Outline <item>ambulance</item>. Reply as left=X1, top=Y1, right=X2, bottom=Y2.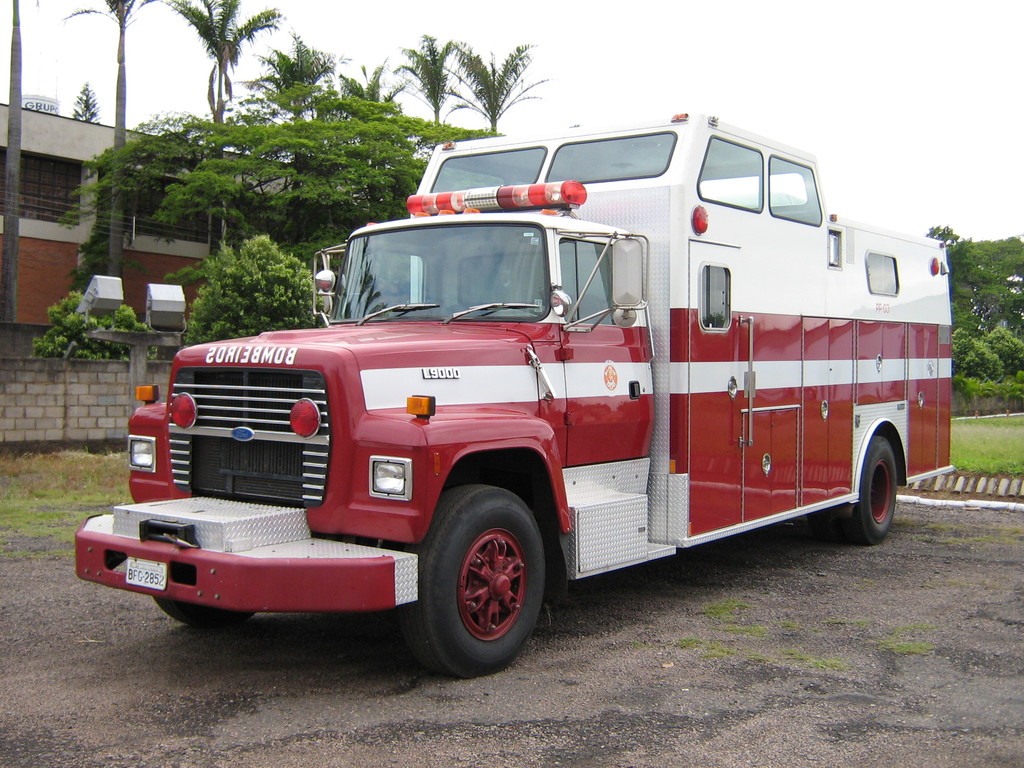
left=70, top=108, right=959, bottom=680.
